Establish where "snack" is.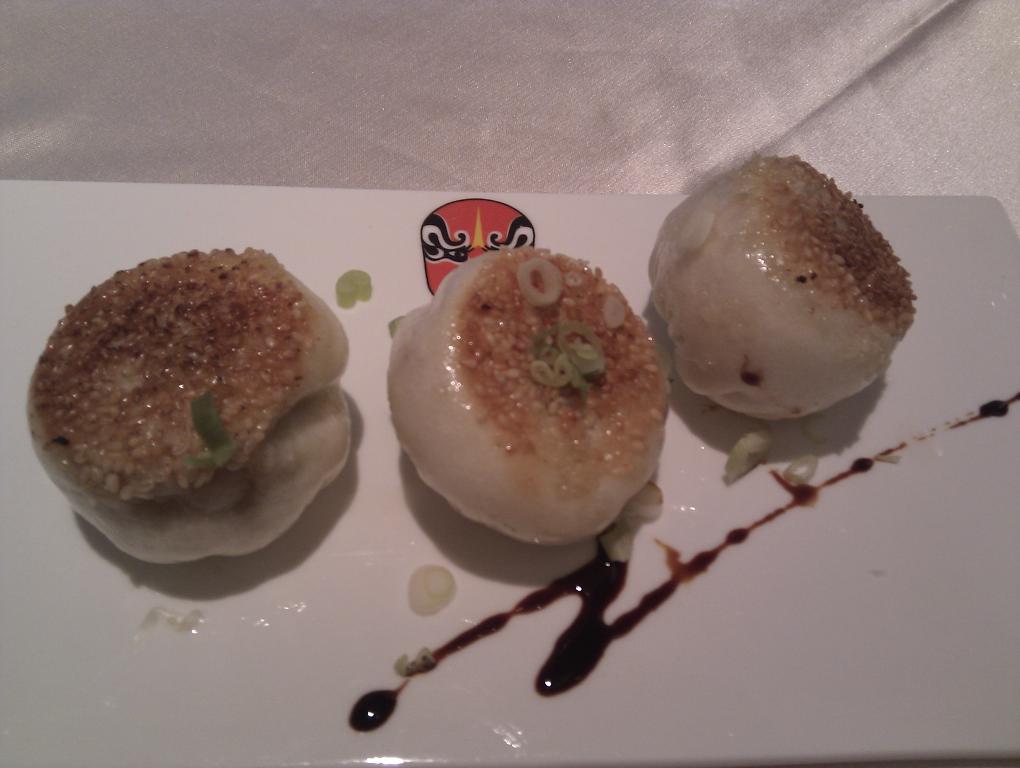
Established at 653 151 924 415.
